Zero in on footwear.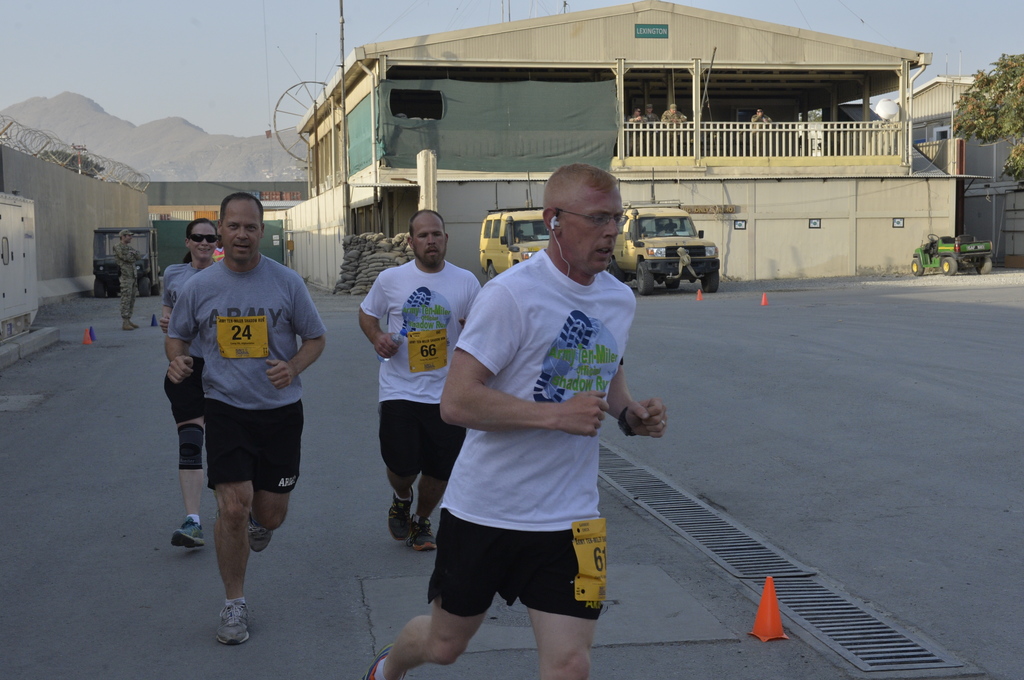
Zeroed in: (359, 642, 408, 679).
